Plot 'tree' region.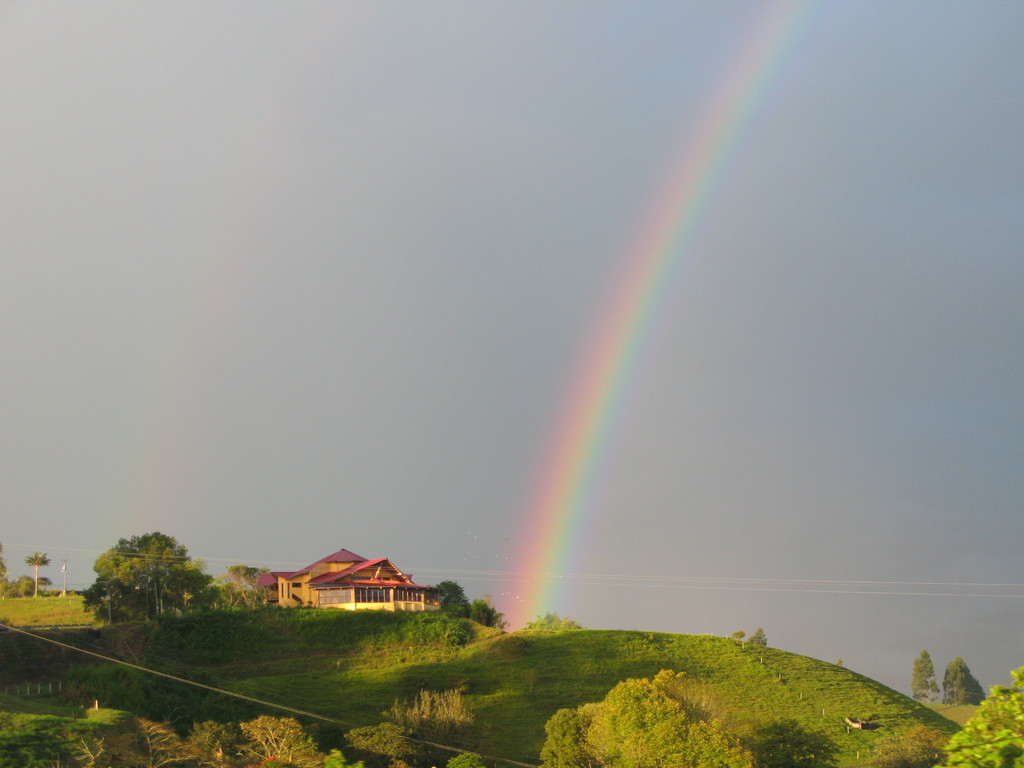
Plotted at BBox(422, 579, 481, 624).
